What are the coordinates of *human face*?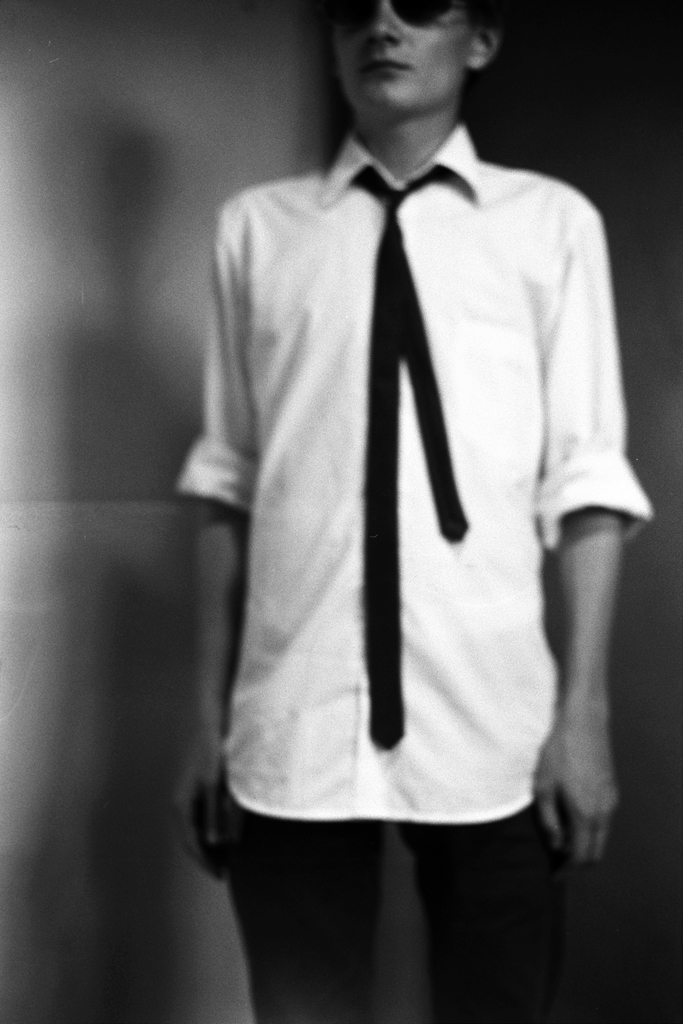
[x1=332, y1=0, x2=479, y2=115].
